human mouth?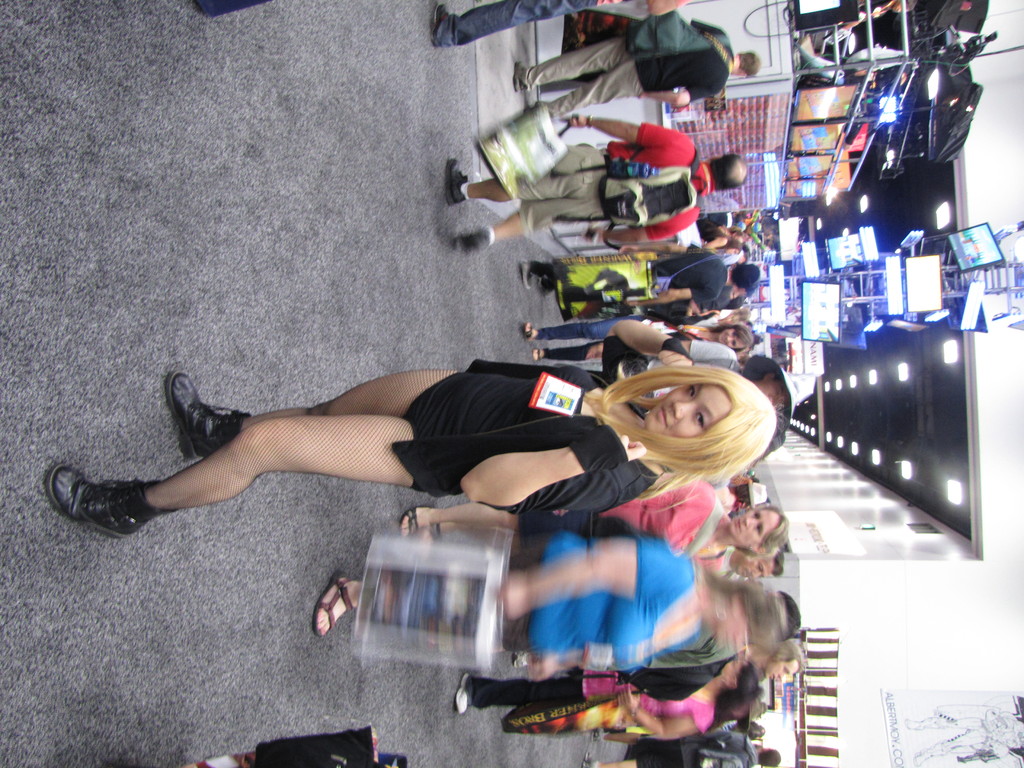
{"left": 657, "top": 403, "right": 669, "bottom": 431}
